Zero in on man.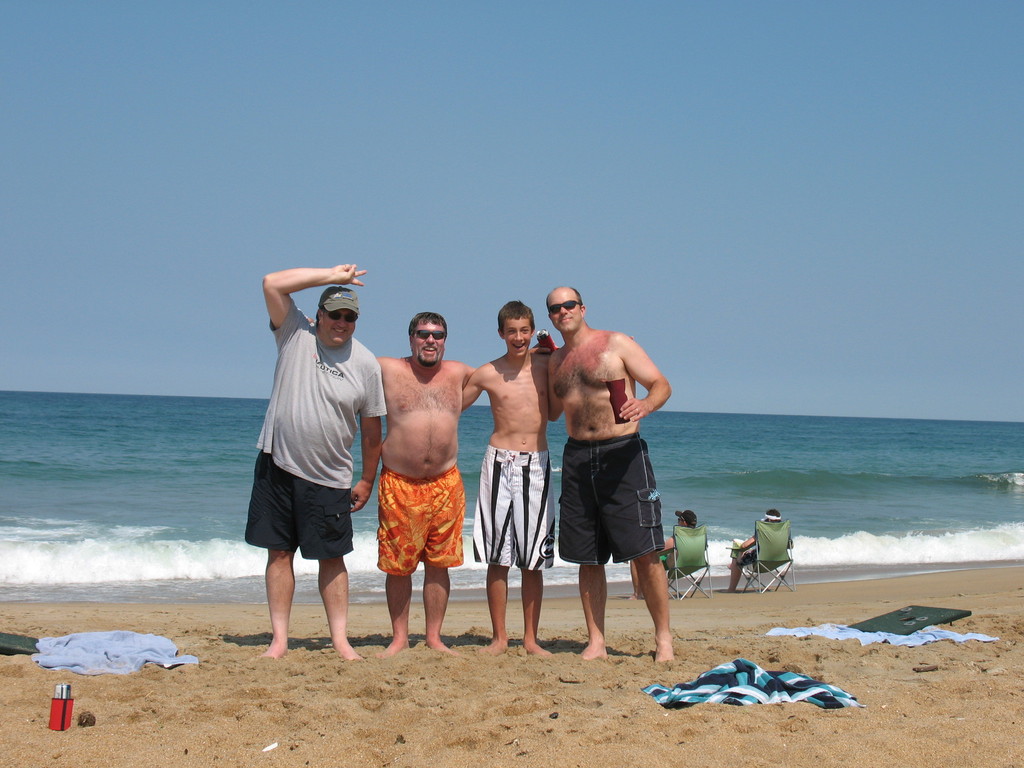
Zeroed in: bbox=[260, 261, 367, 666].
